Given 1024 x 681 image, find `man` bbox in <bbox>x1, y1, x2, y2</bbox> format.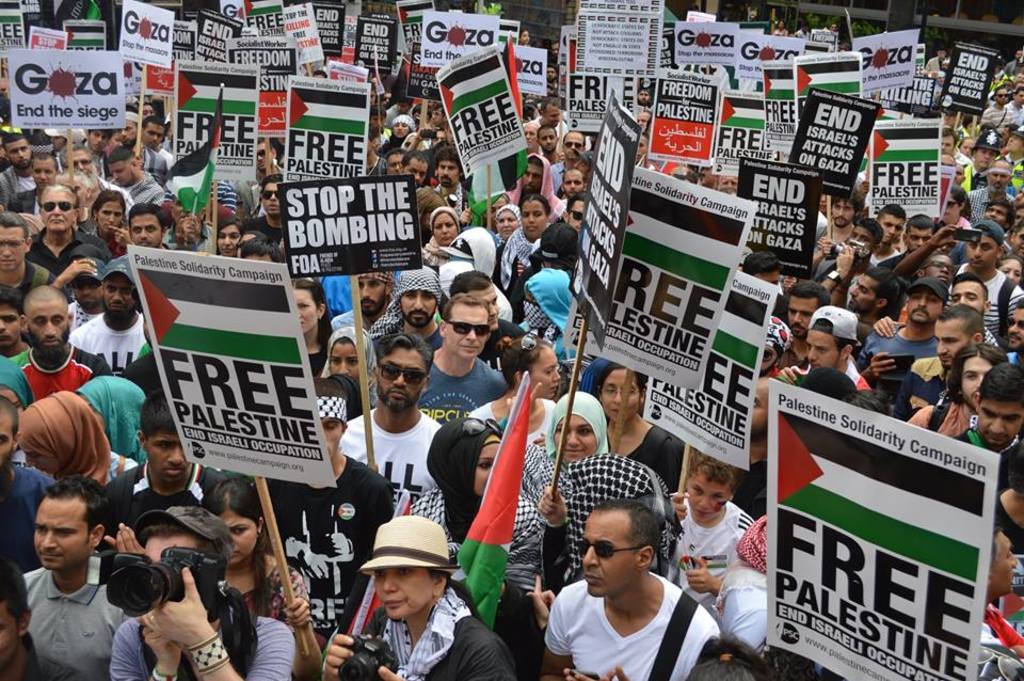
<bbox>0, 292, 34, 407</bbox>.
